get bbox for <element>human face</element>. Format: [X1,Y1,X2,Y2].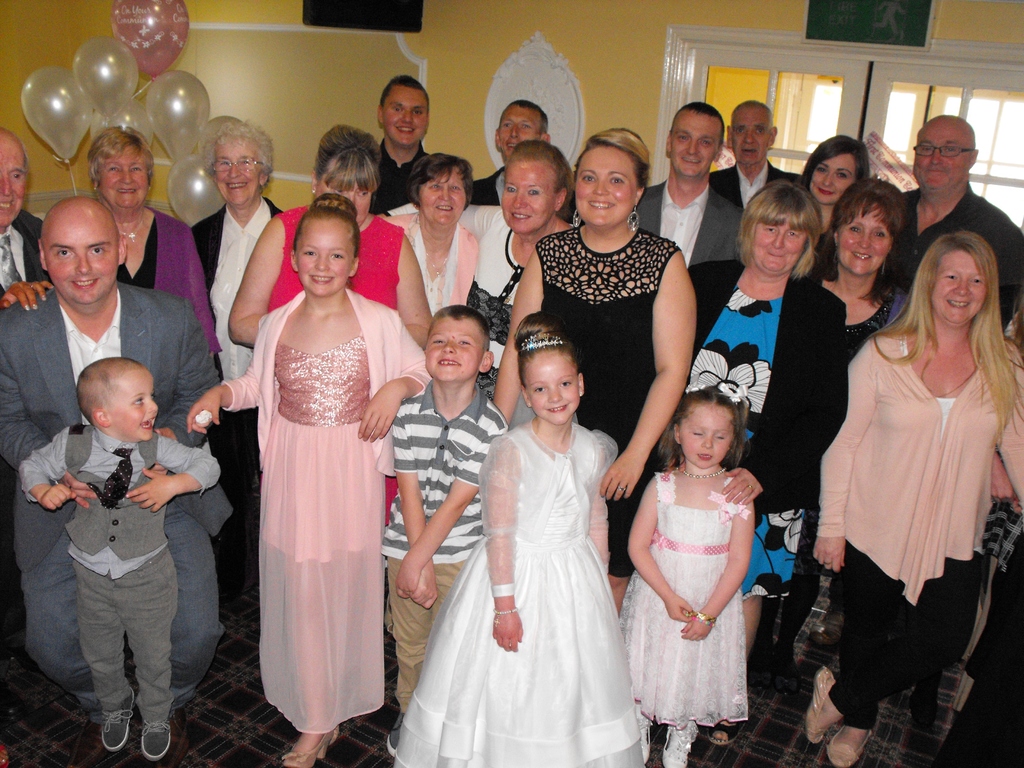
[290,218,354,300].
